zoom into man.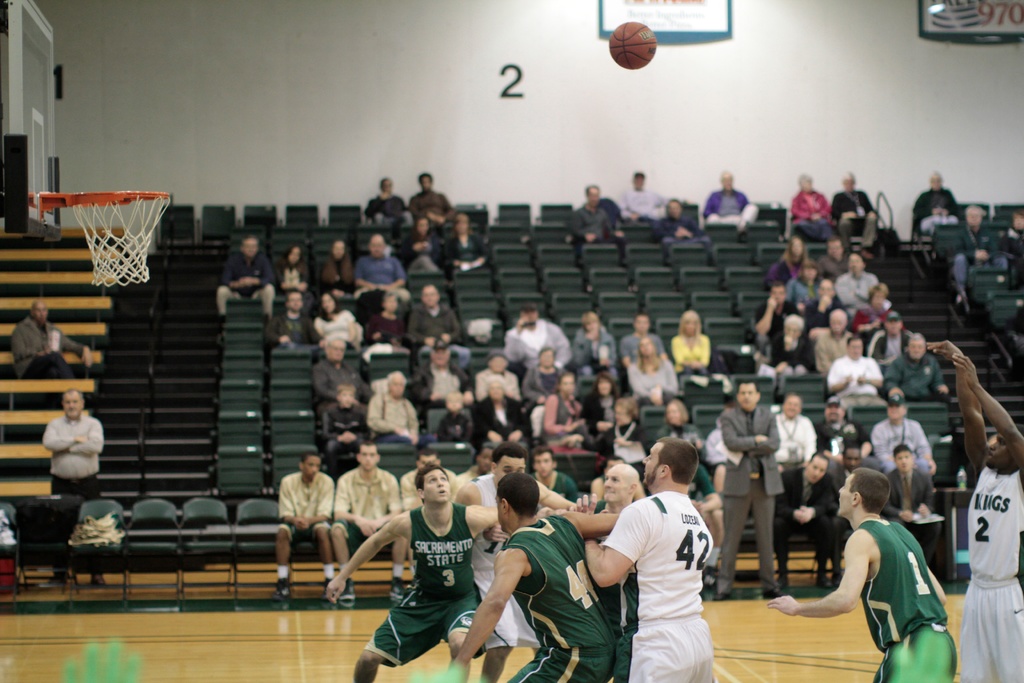
Zoom target: x1=414 y1=278 x2=463 y2=377.
